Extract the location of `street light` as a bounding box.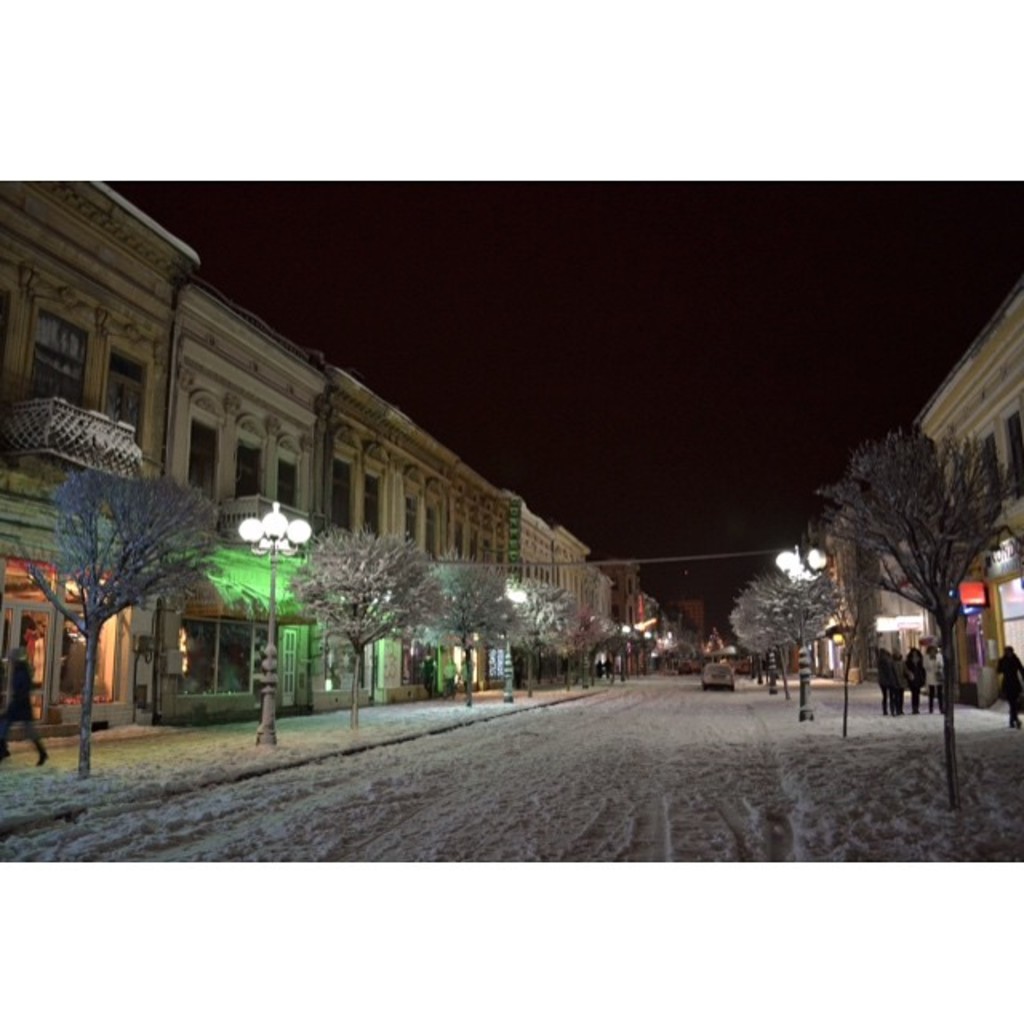
[486,582,526,710].
